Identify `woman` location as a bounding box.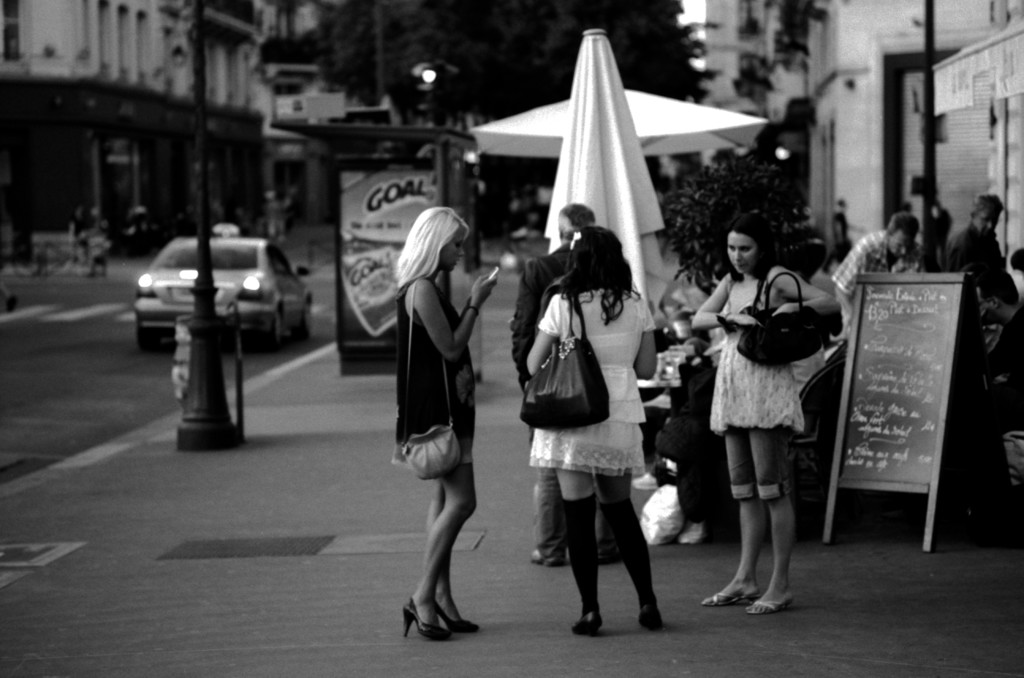
x1=692, y1=221, x2=849, y2=618.
